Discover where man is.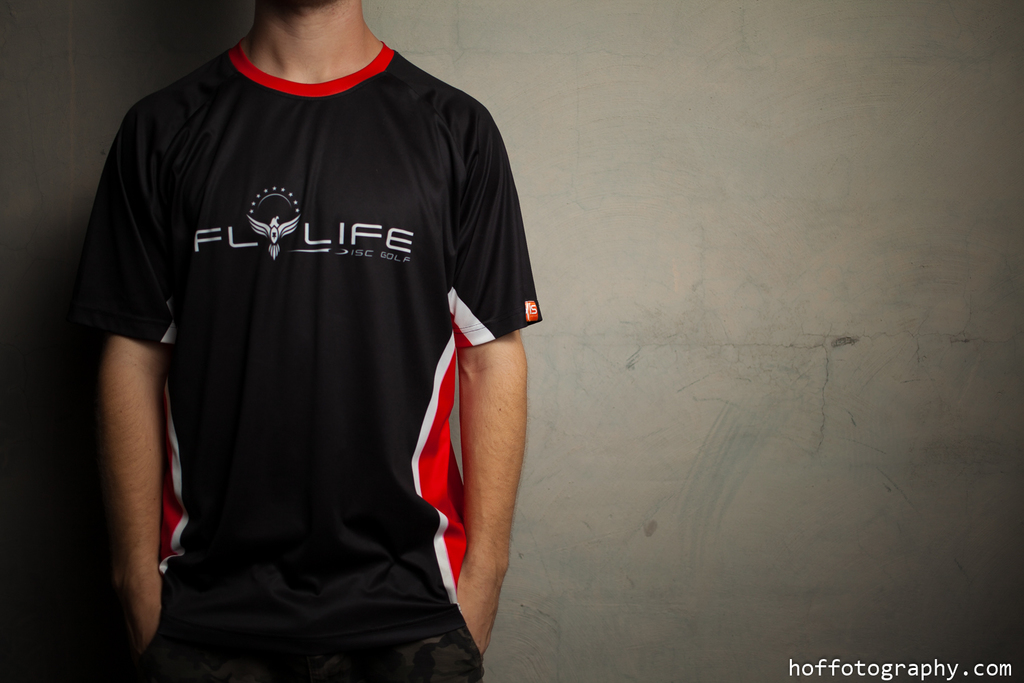
Discovered at box(29, 0, 586, 656).
